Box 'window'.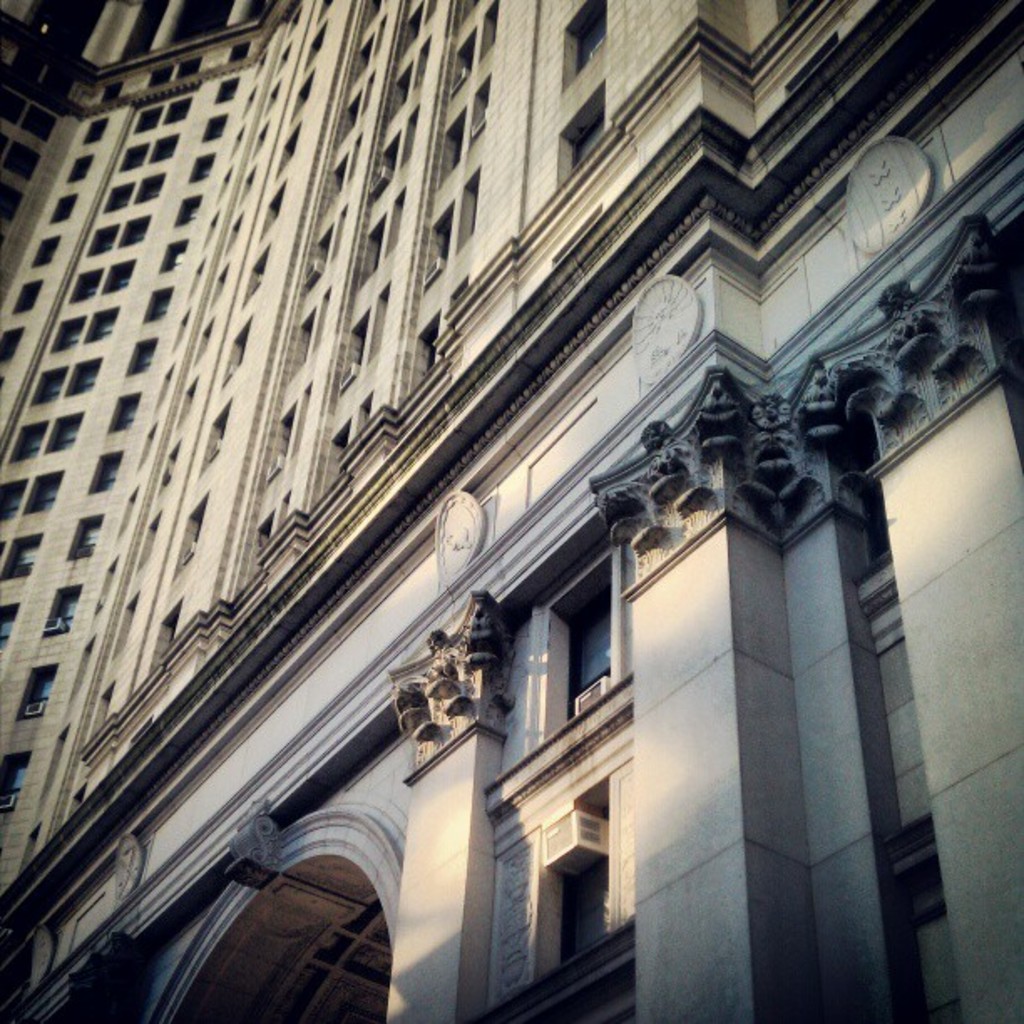
x1=18 y1=661 x2=57 y2=723.
